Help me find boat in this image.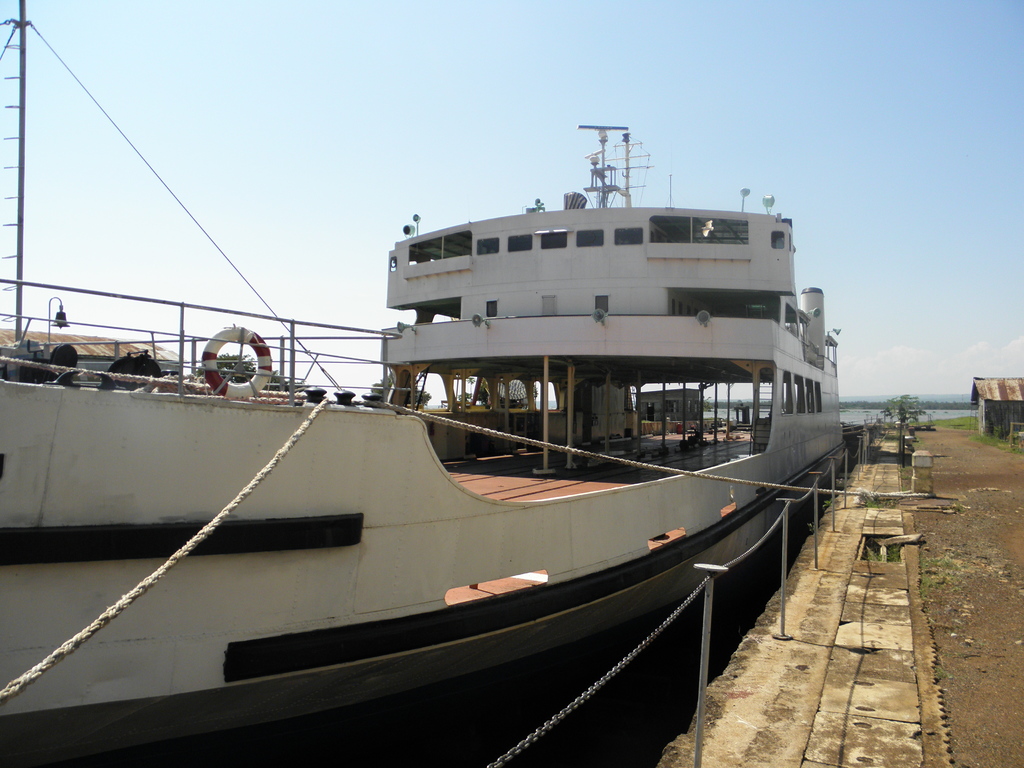
Found it: 65 70 873 740.
